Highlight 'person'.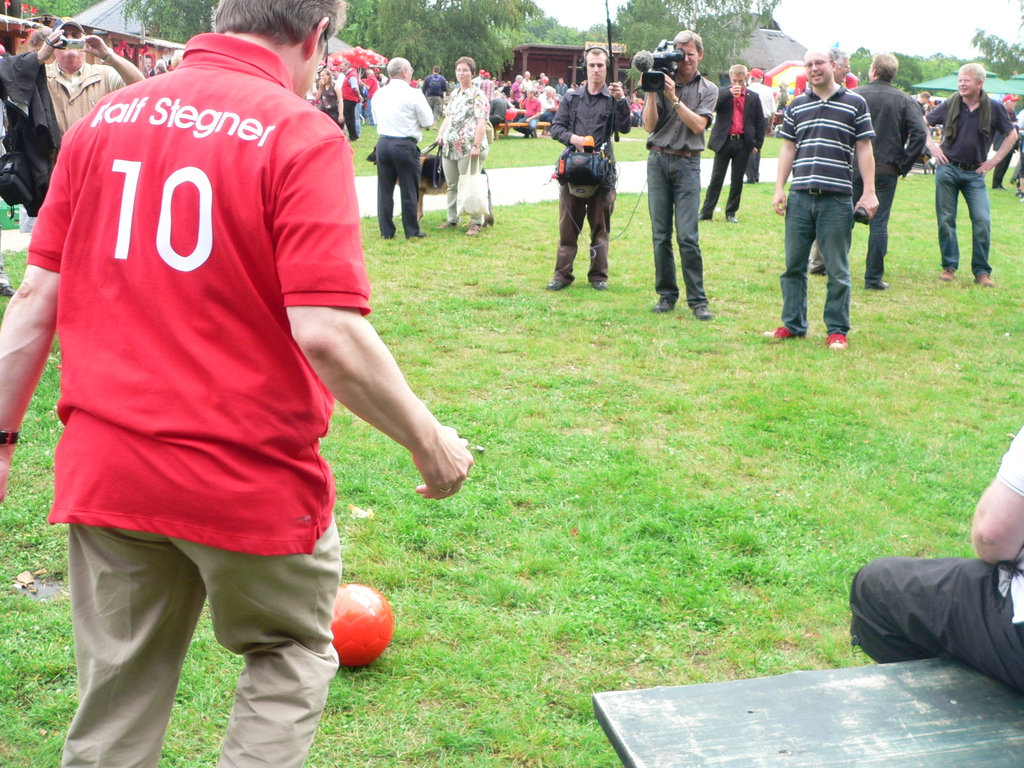
Highlighted region: detection(639, 28, 717, 324).
